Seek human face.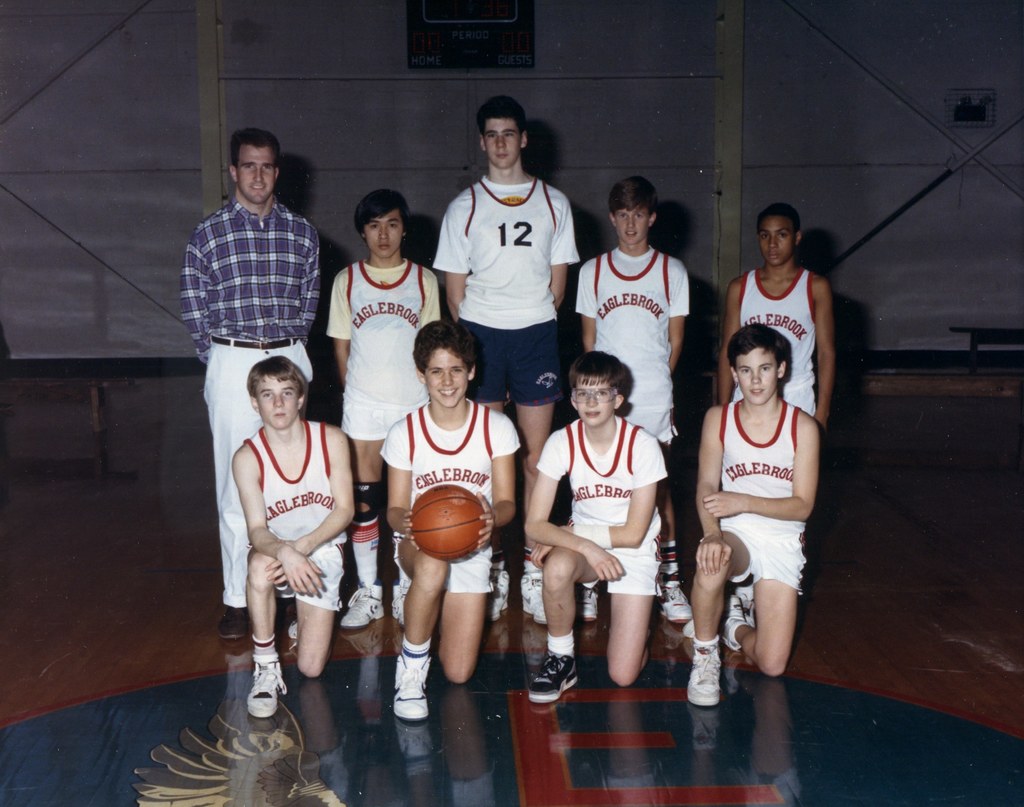
bbox=[255, 371, 298, 427].
